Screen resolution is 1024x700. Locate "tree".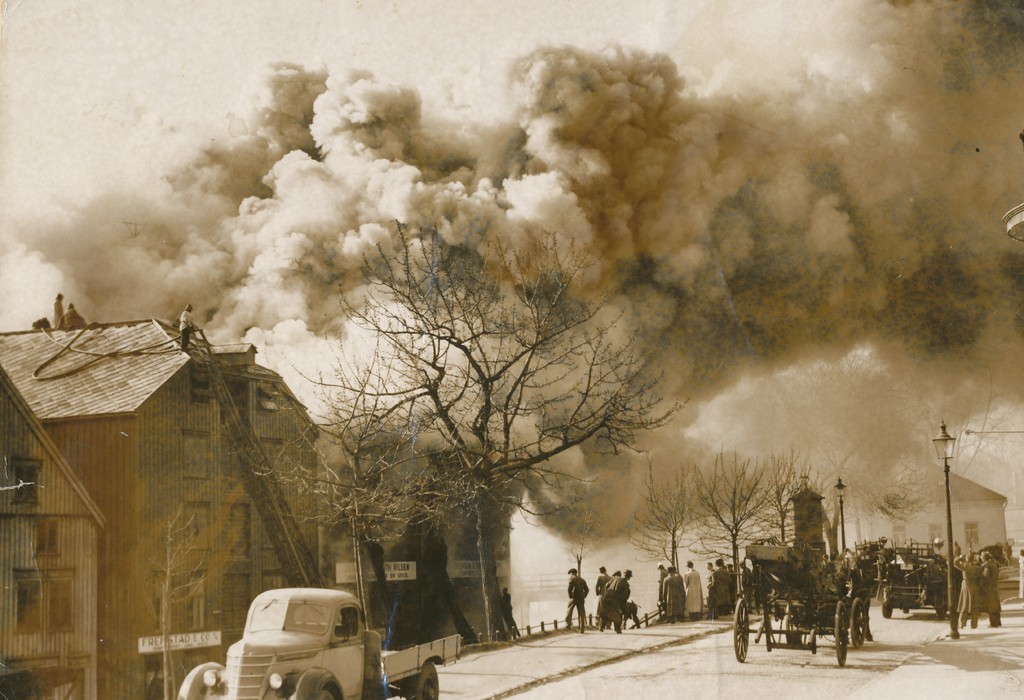
left=153, top=501, right=212, bottom=699.
